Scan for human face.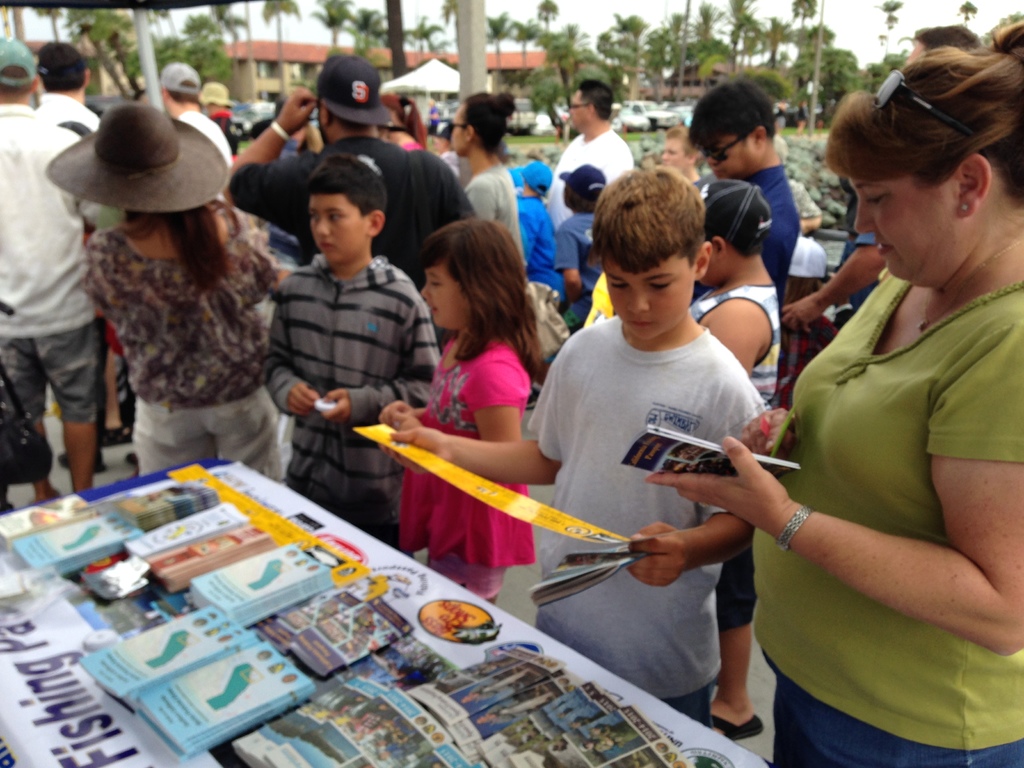
Scan result: rect(852, 172, 963, 280).
